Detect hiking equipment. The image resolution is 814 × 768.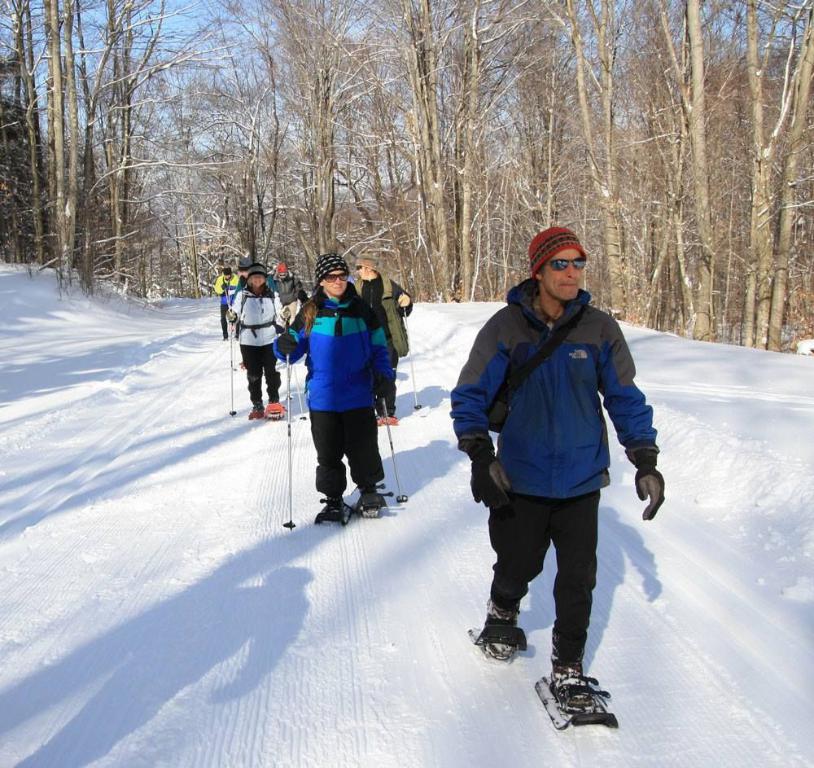
box=[230, 309, 236, 420].
